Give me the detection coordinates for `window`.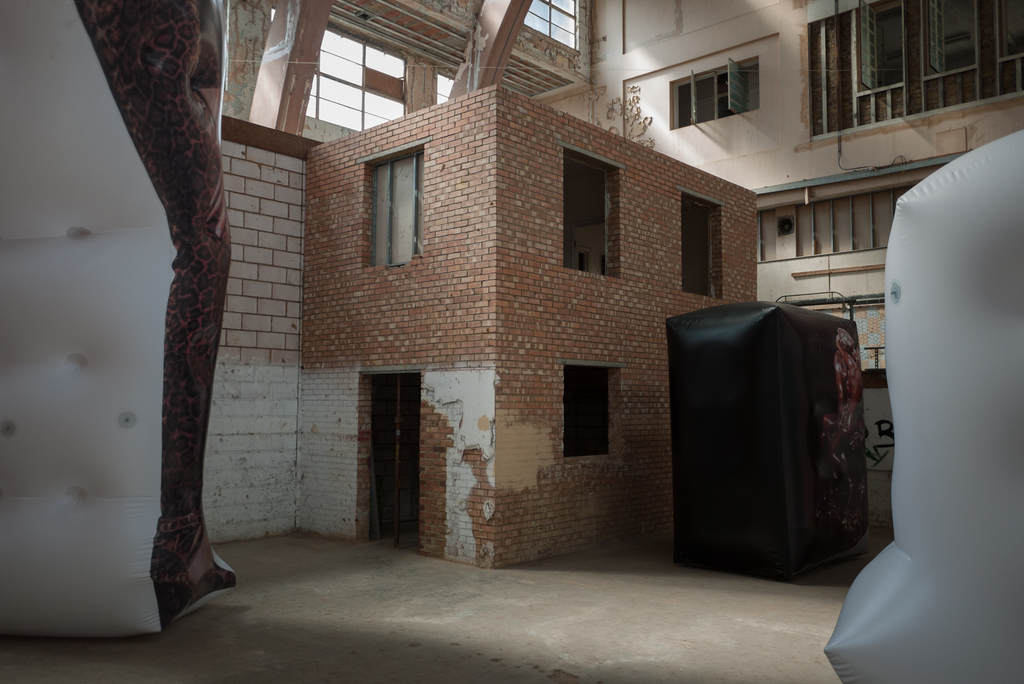
{"x1": 994, "y1": 0, "x2": 1023, "y2": 61}.
